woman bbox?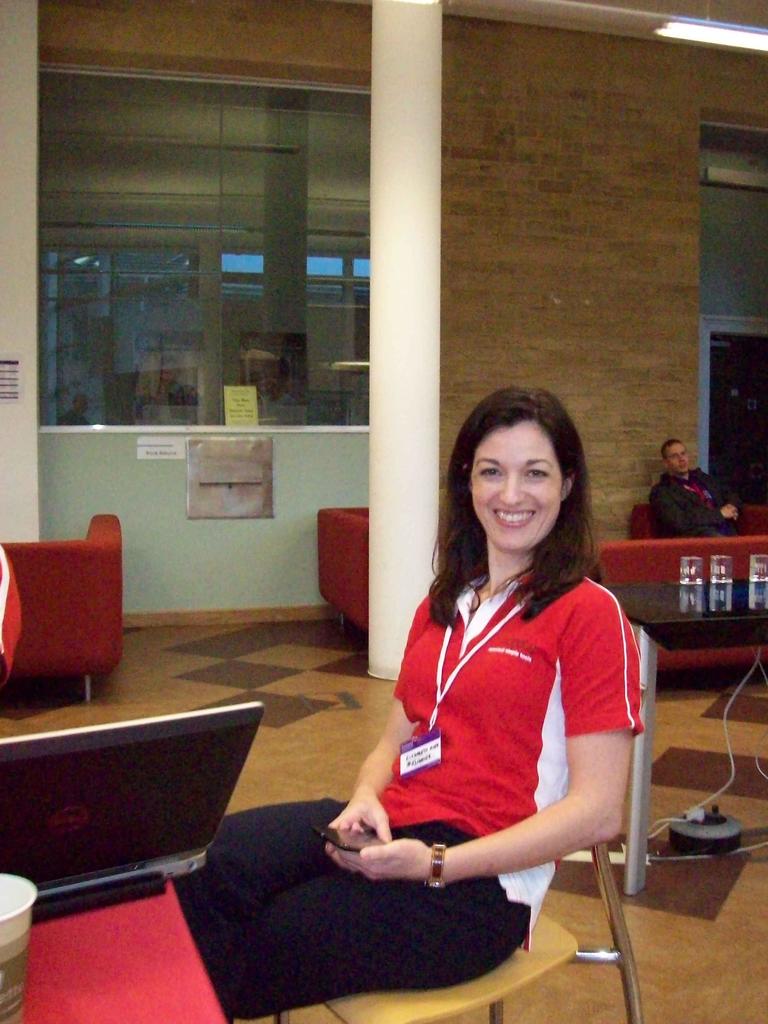
Rect(308, 351, 648, 1021)
